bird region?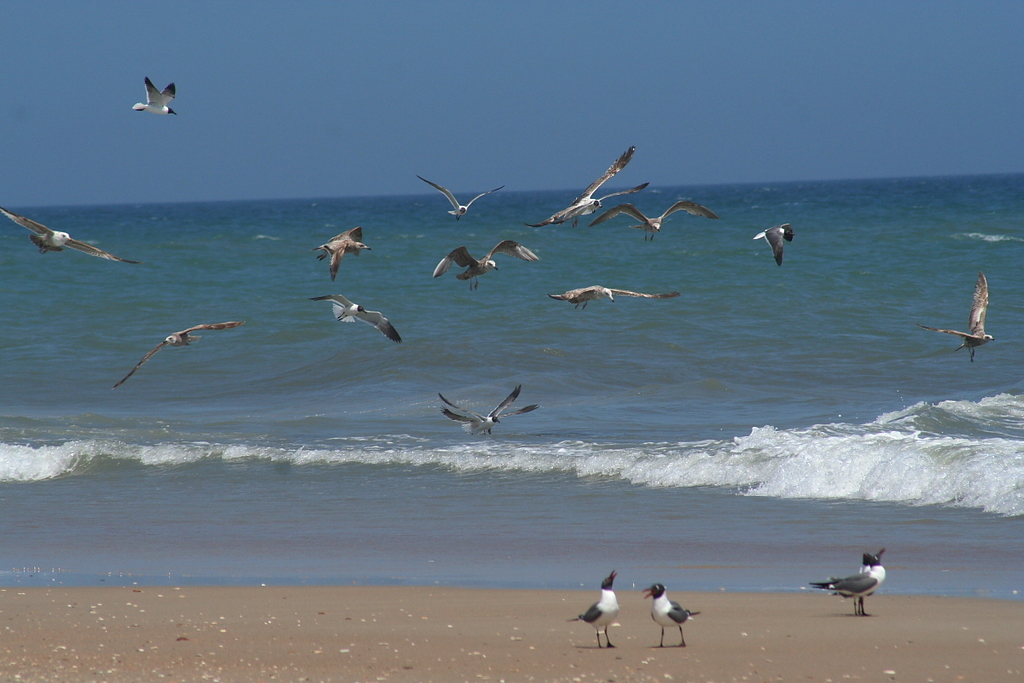
{"x1": 756, "y1": 228, "x2": 797, "y2": 270}
